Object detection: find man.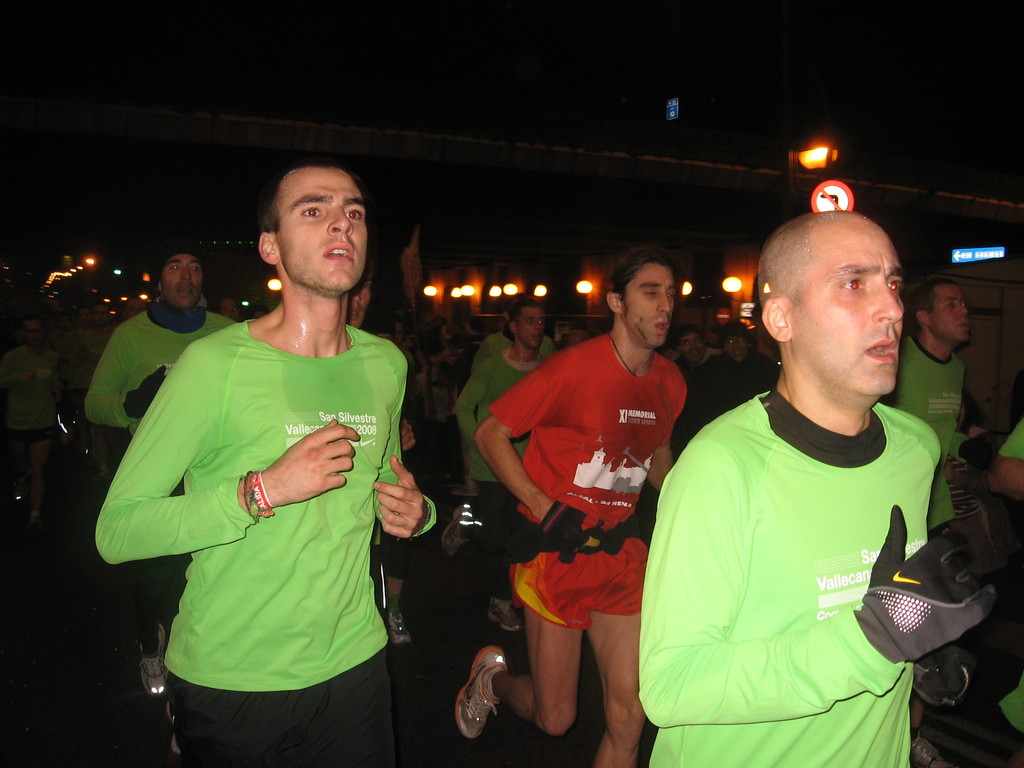
detection(890, 276, 1001, 537).
